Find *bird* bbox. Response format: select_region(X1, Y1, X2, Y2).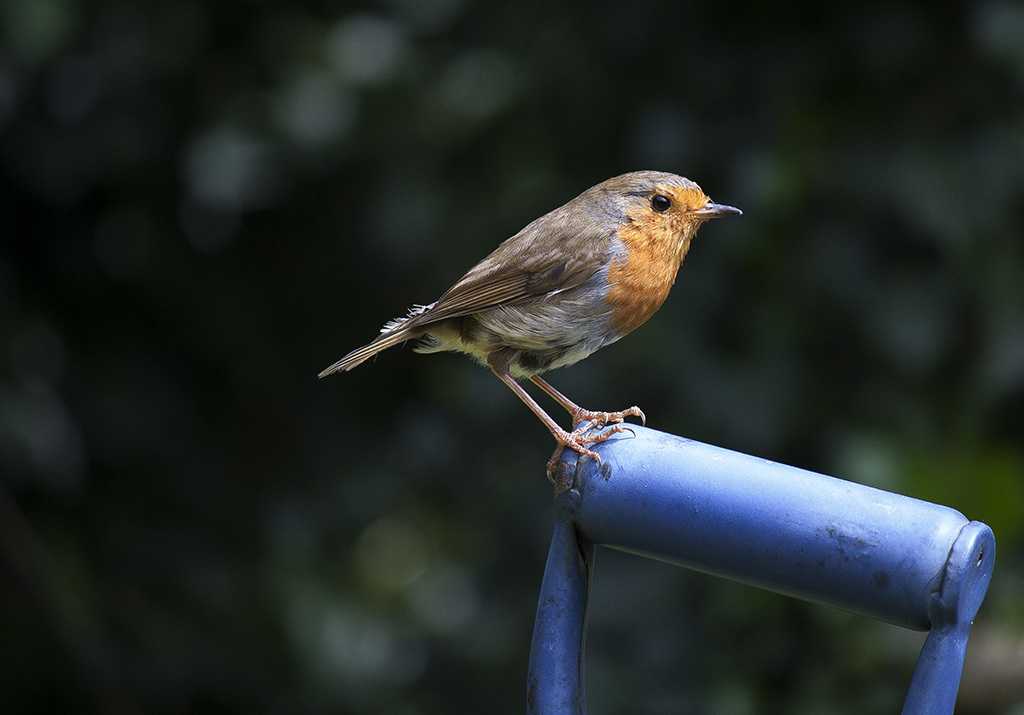
select_region(329, 164, 738, 461).
